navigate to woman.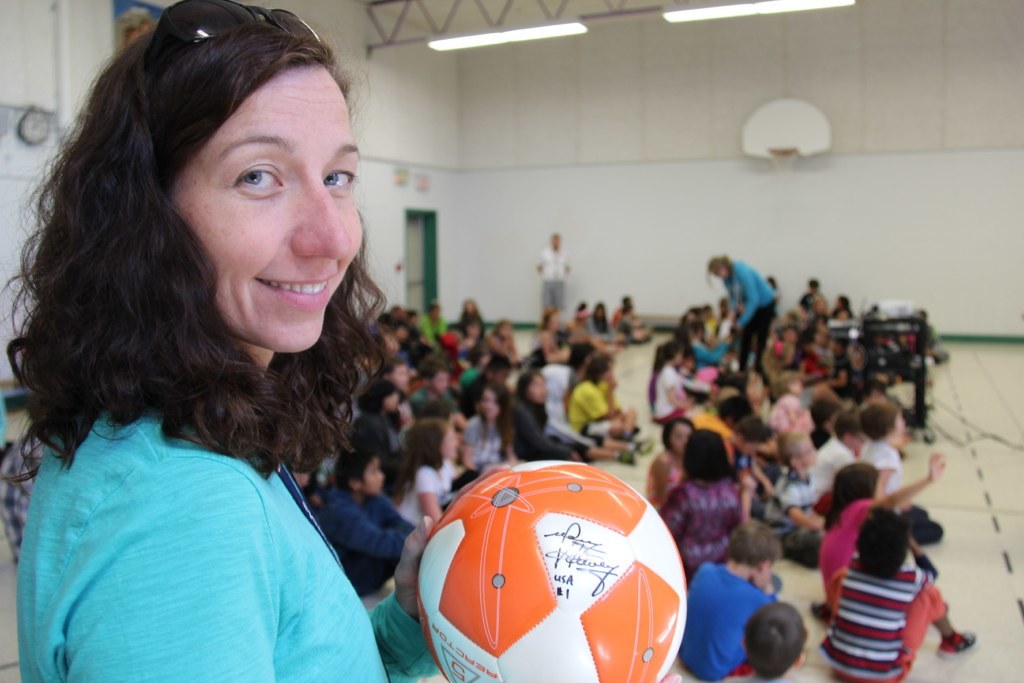
Navigation target: [0, 0, 682, 682].
